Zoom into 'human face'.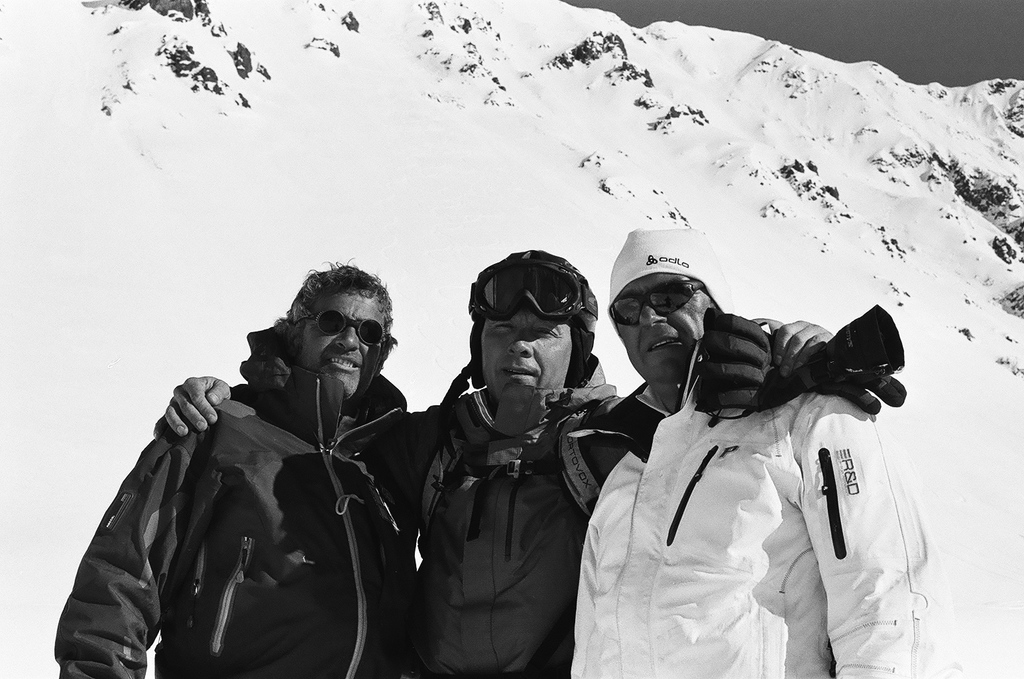
Zoom target: bbox=(480, 308, 573, 397).
